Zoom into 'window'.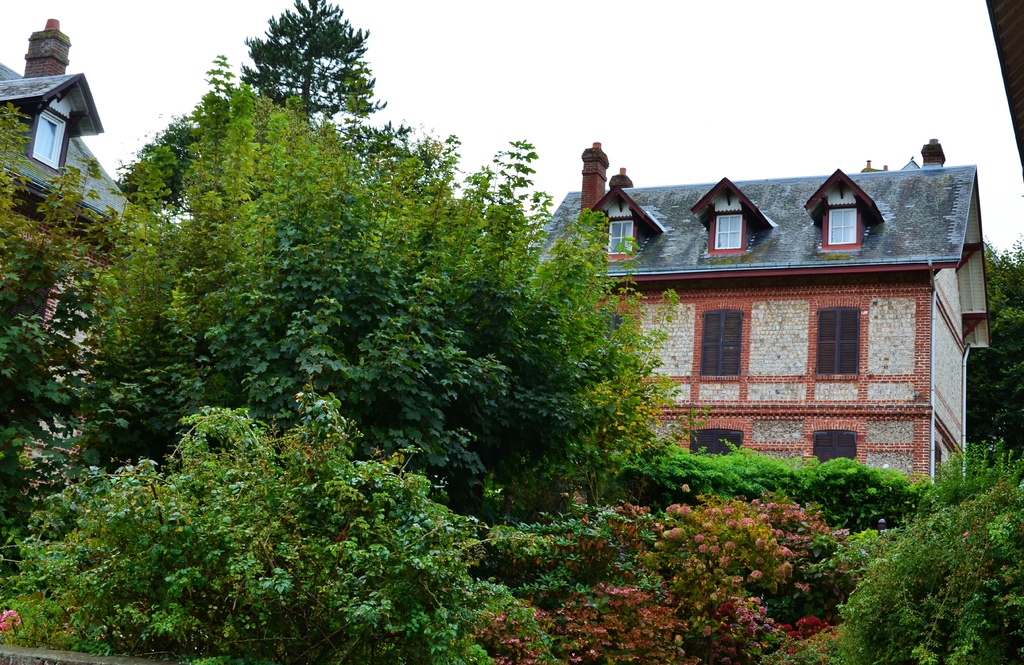
Zoom target: left=584, top=186, right=663, bottom=262.
